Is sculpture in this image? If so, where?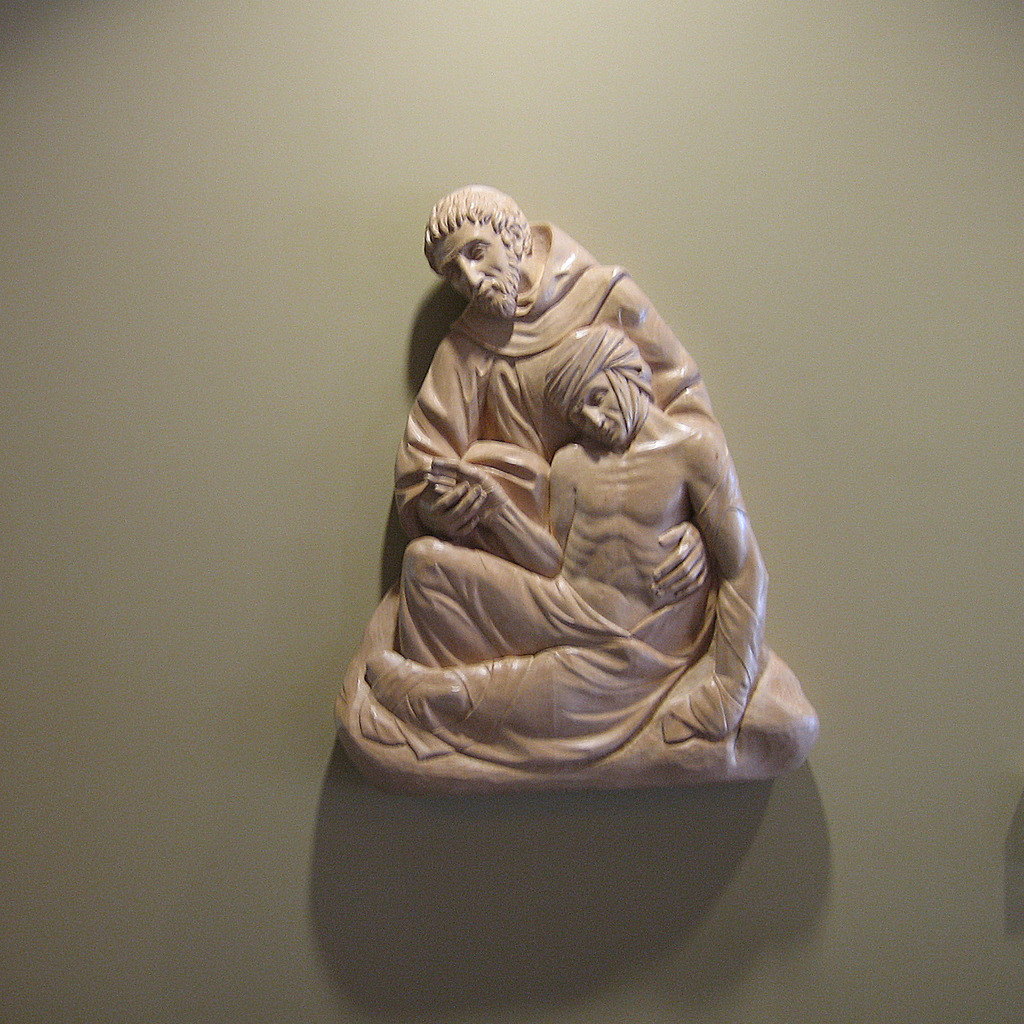
Yes, at {"x1": 365, "y1": 325, "x2": 752, "y2": 769}.
